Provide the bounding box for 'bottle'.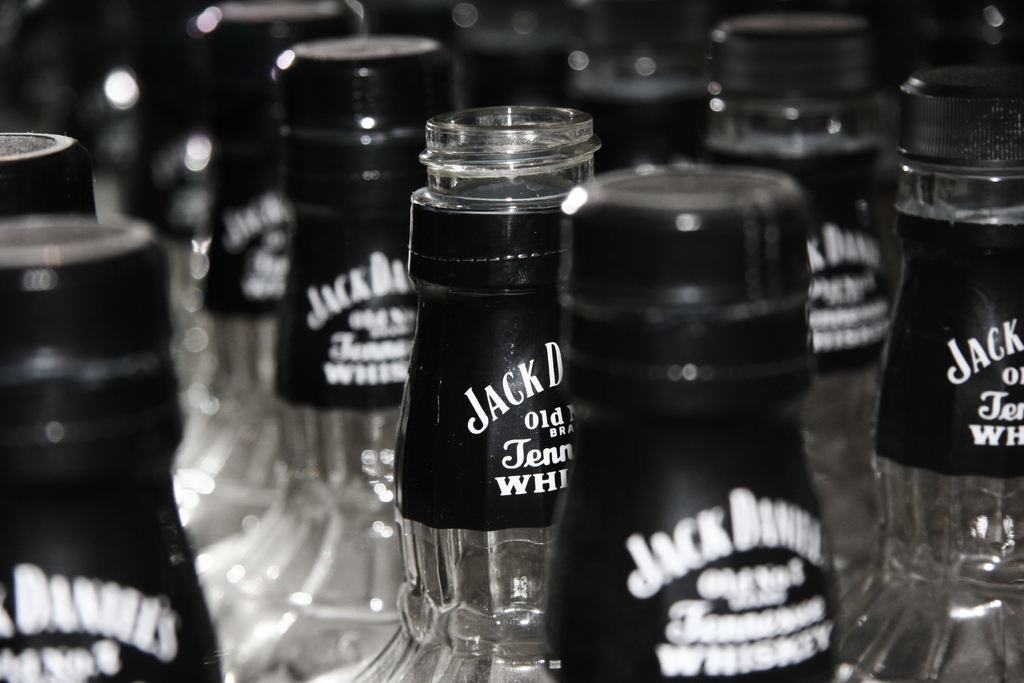
x1=689, y1=5, x2=904, y2=682.
